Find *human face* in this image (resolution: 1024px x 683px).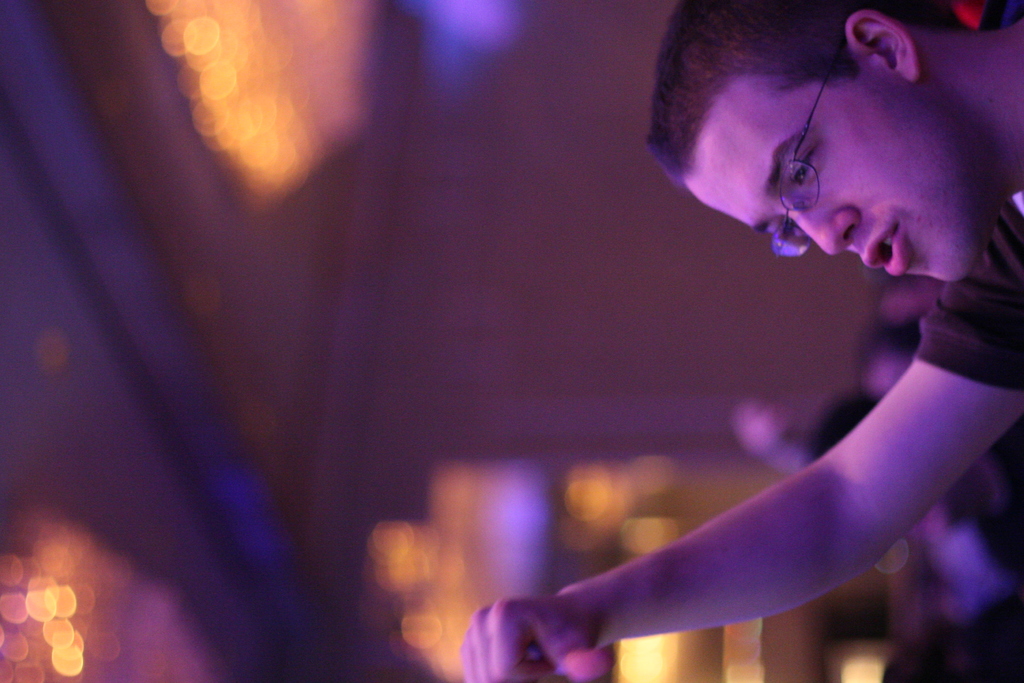
locate(674, 58, 981, 277).
